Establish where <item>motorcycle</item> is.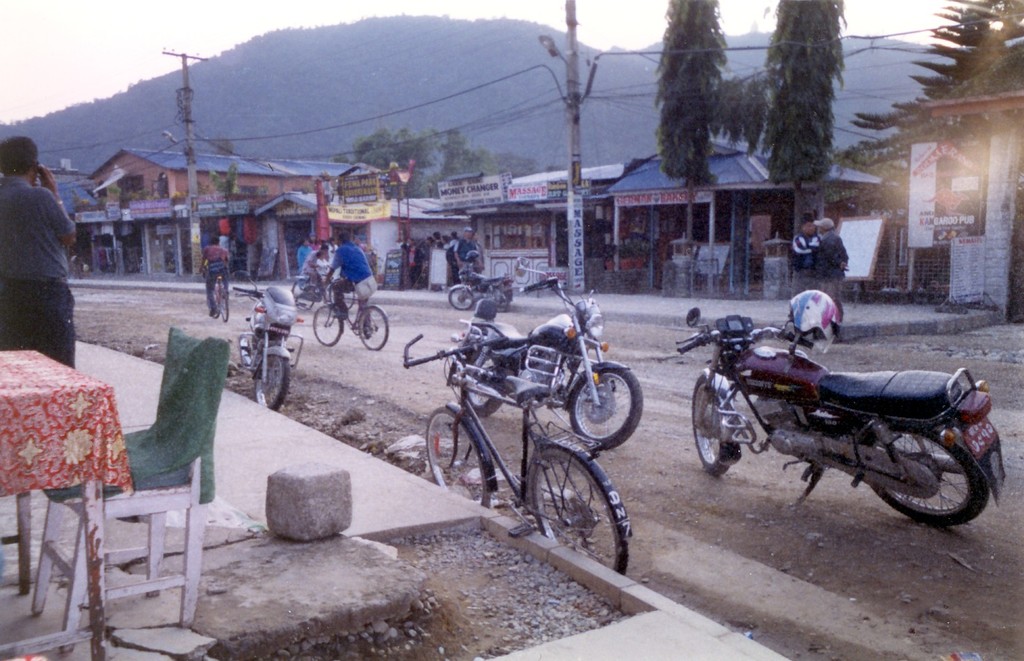
Established at [left=685, top=309, right=987, bottom=522].
